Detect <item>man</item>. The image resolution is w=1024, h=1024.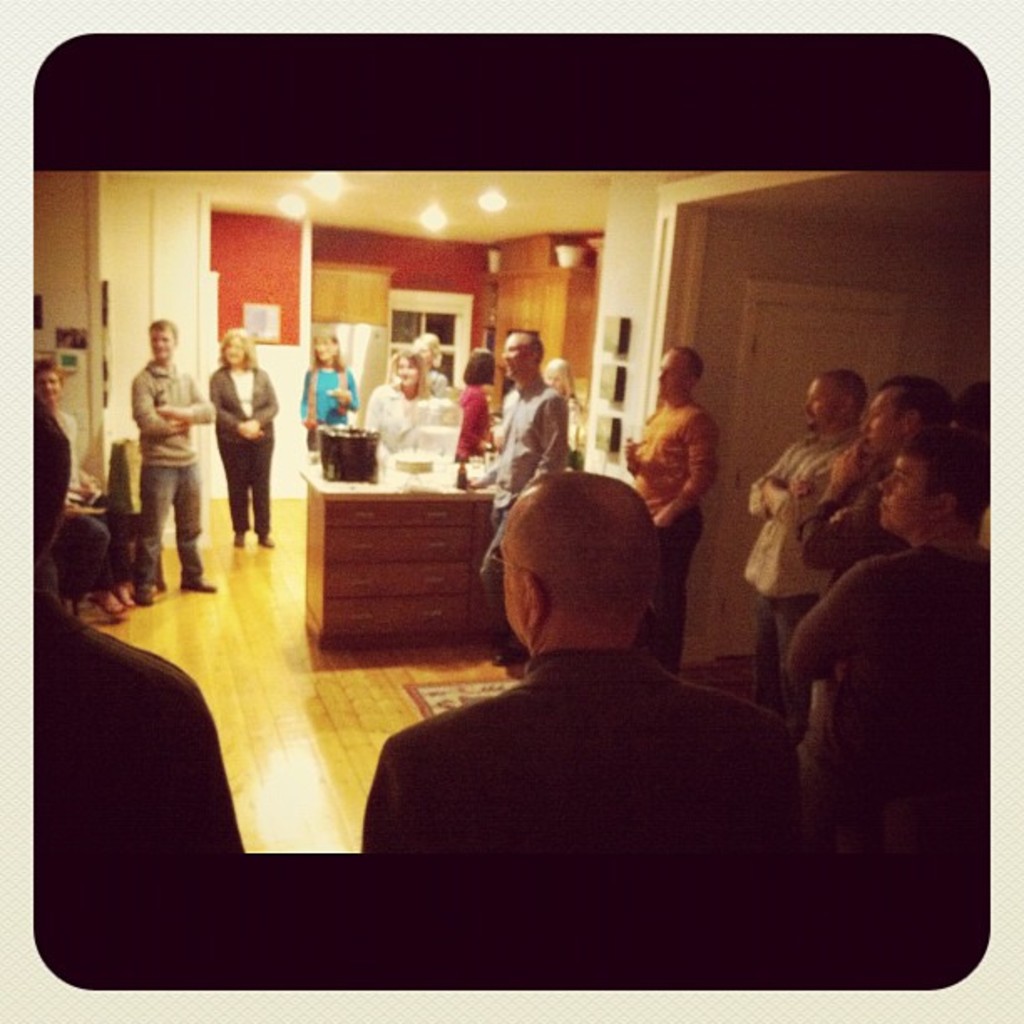
375 442 803 890.
